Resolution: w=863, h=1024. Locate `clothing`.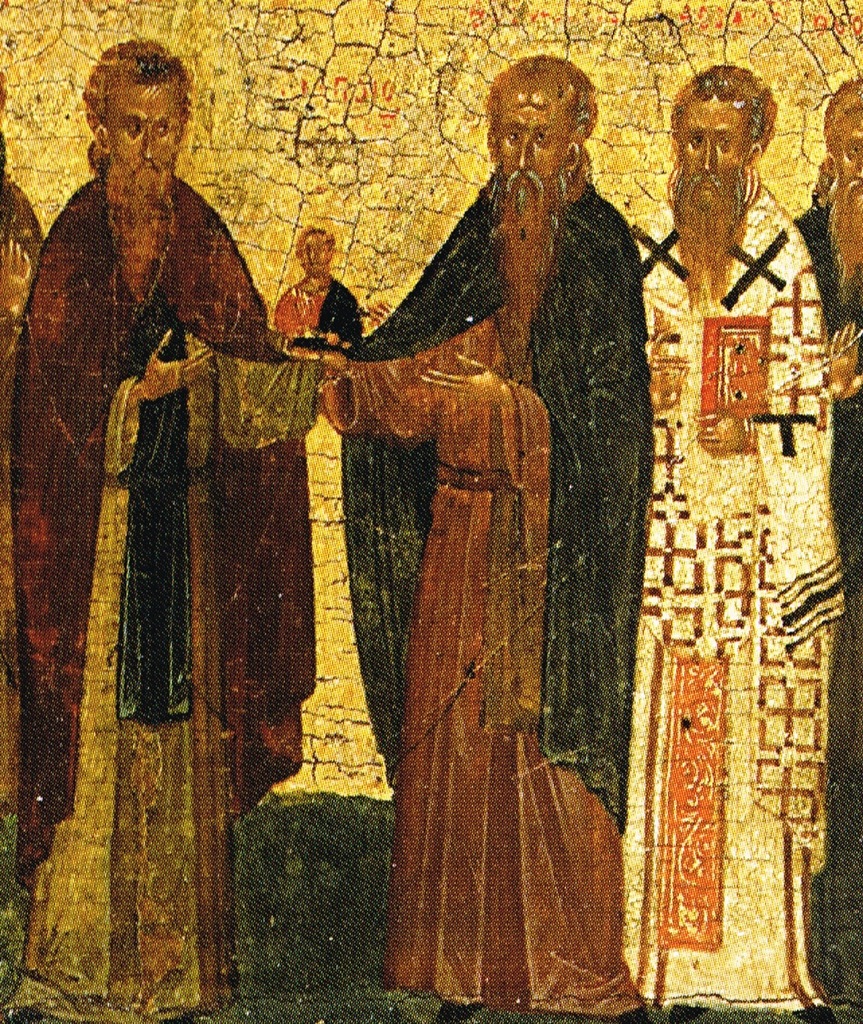
left=634, top=204, right=848, bottom=1023.
